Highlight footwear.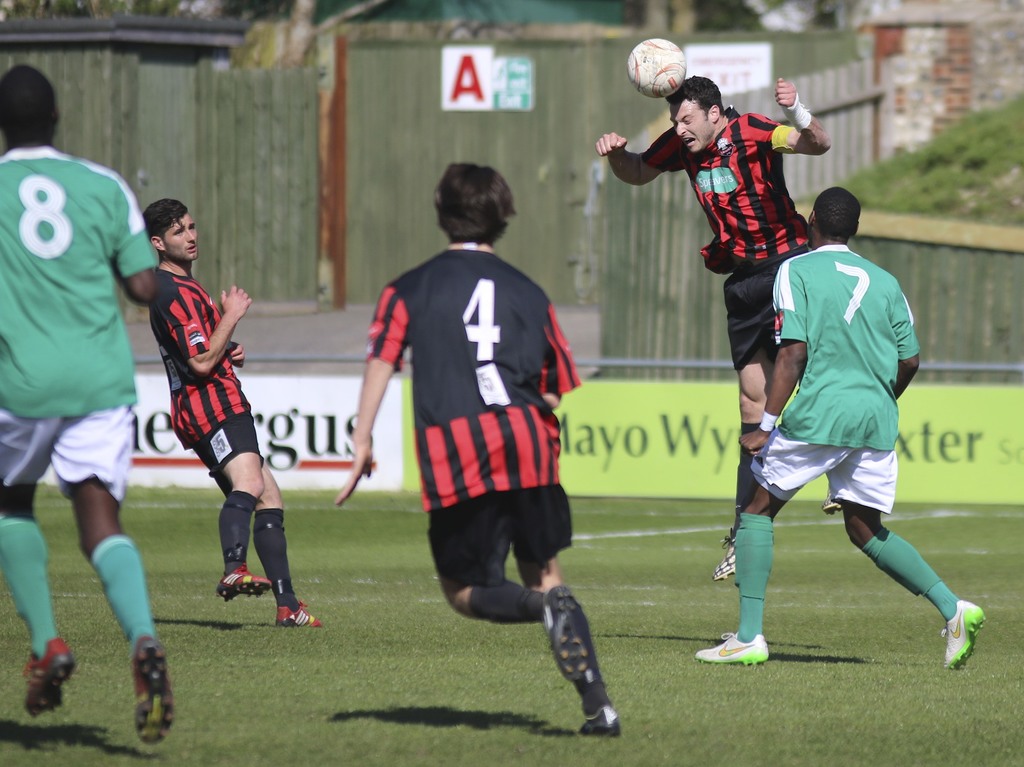
Highlighted region: {"left": 711, "top": 527, "right": 747, "bottom": 581}.
